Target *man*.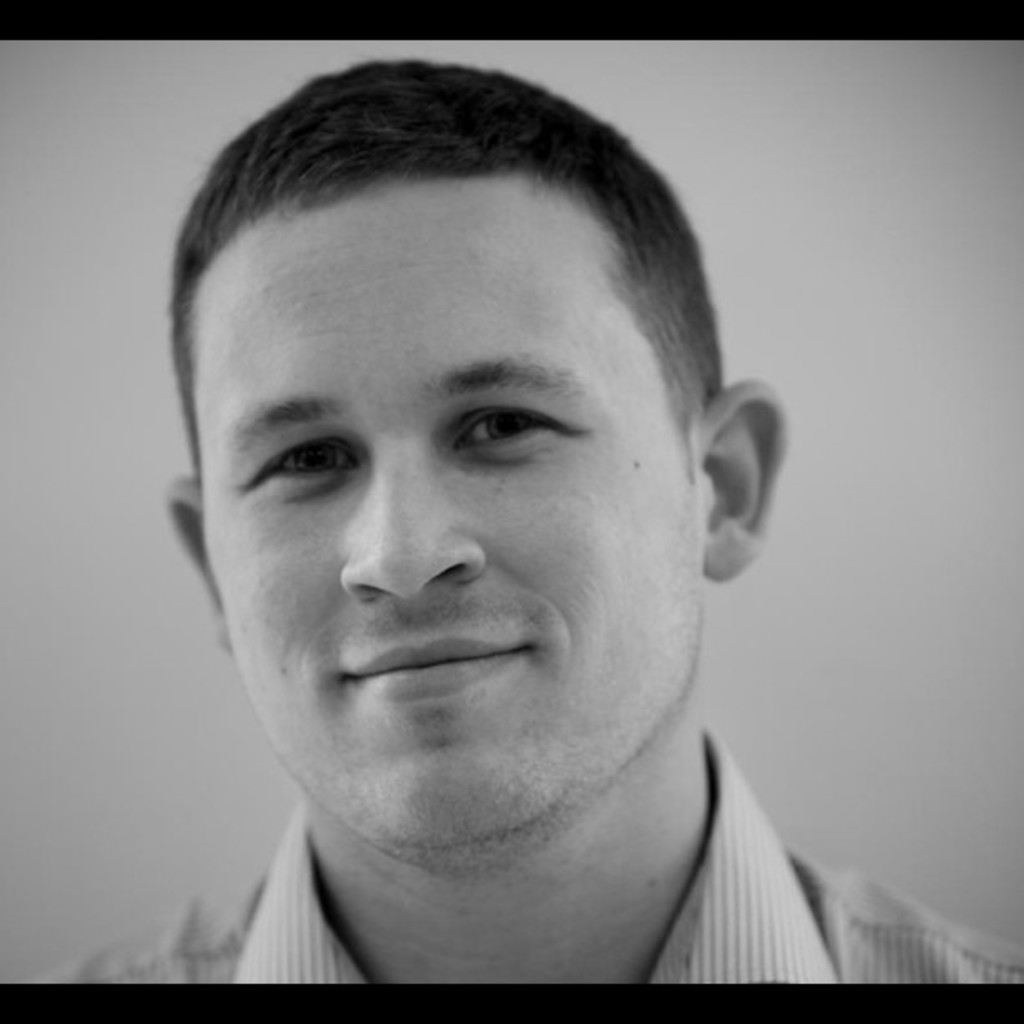
Target region: Rect(30, 60, 1022, 977).
